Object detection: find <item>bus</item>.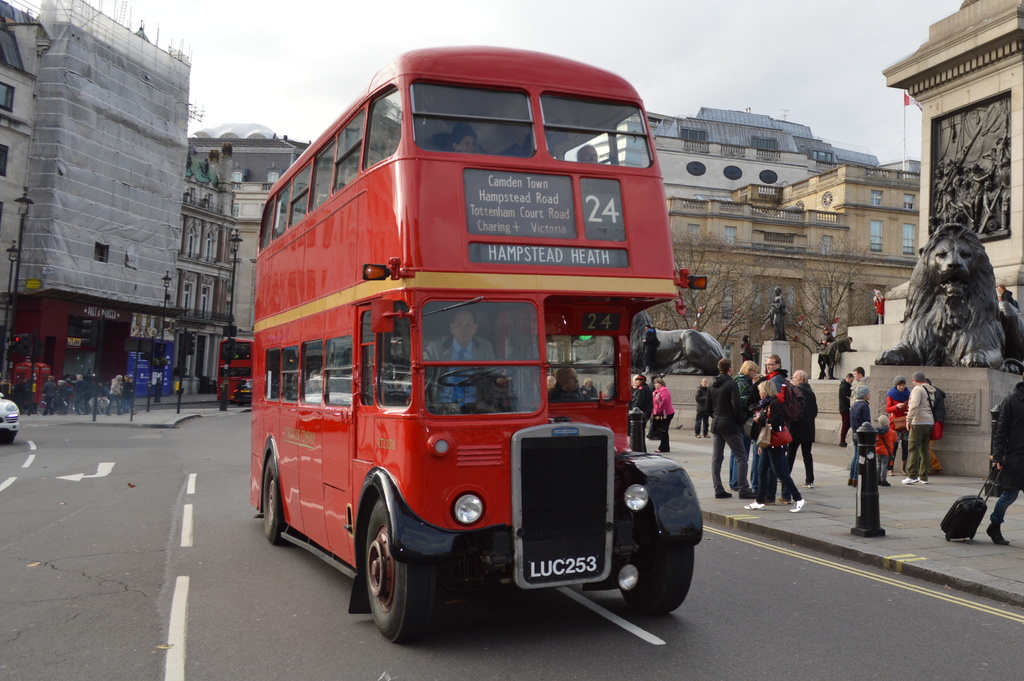
crop(250, 46, 708, 643).
